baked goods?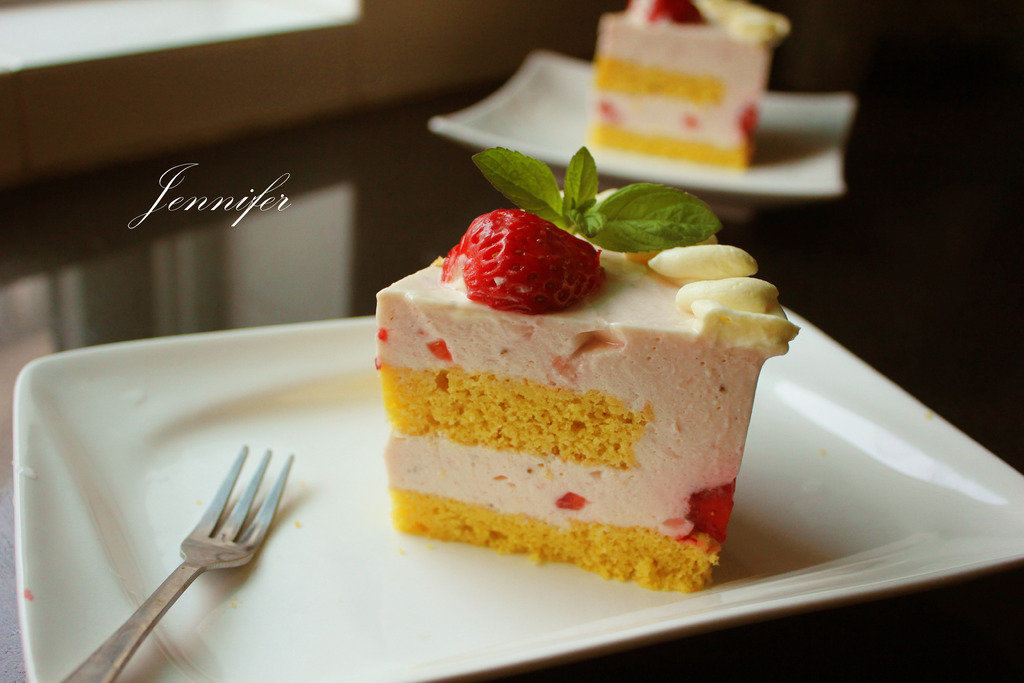
x1=365, y1=208, x2=797, y2=611
